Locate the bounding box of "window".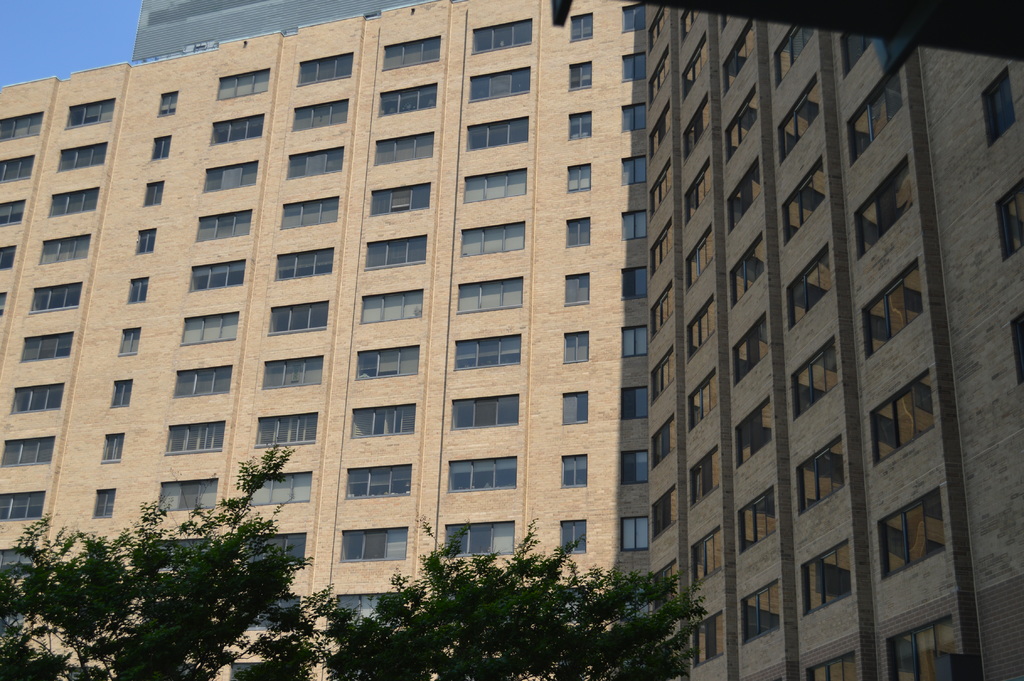
Bounding box: box=[0, 379, 69, 411].
